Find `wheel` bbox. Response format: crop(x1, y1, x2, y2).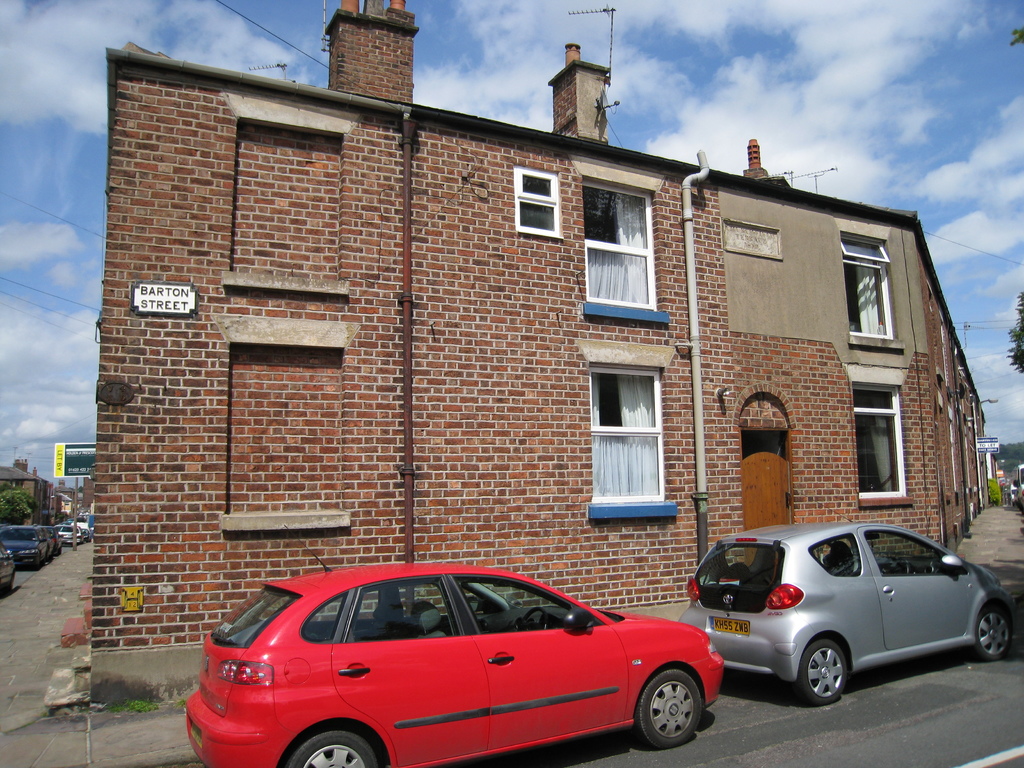
crop(632, 664, 700, 748).
